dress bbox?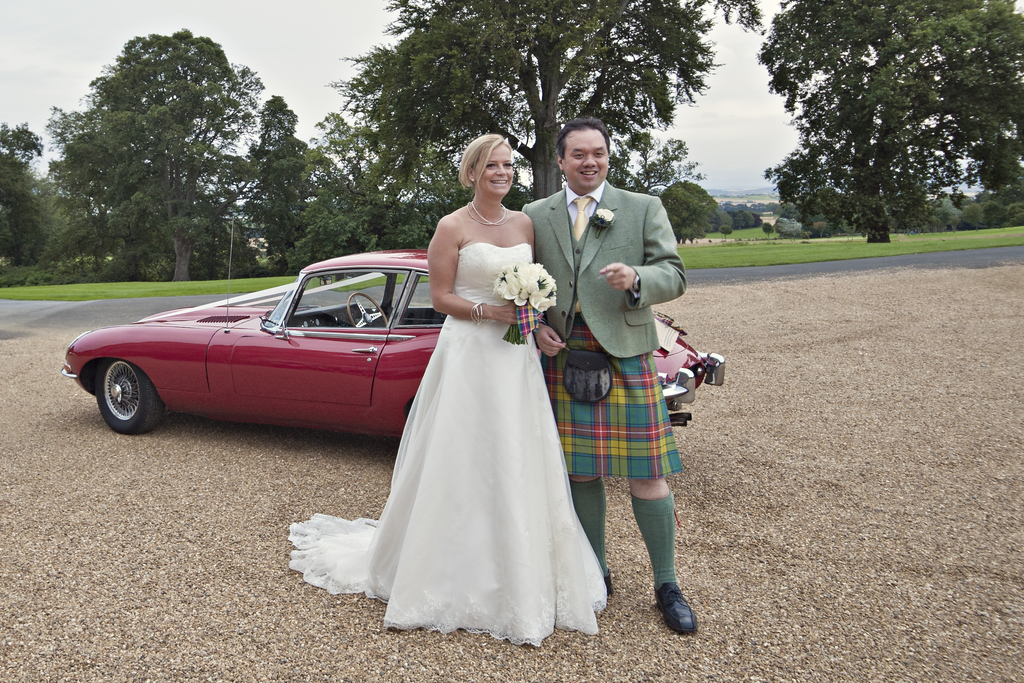
(289,242,609,646)
